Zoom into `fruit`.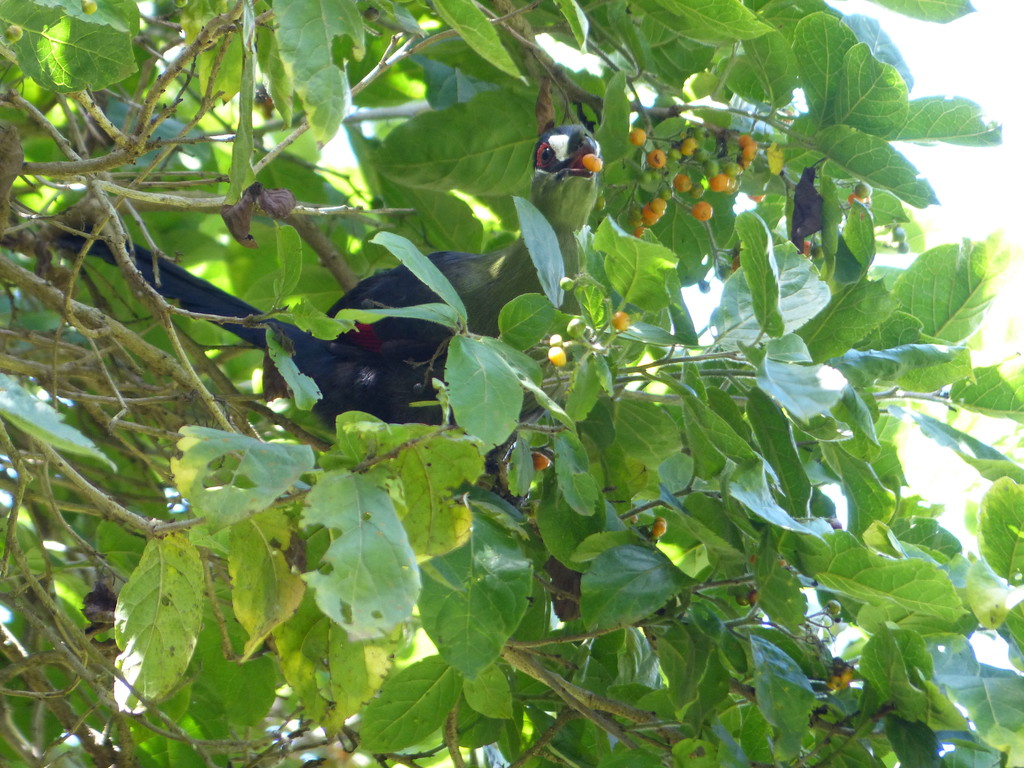
Zoom target: (691, 200, 714, 222).
